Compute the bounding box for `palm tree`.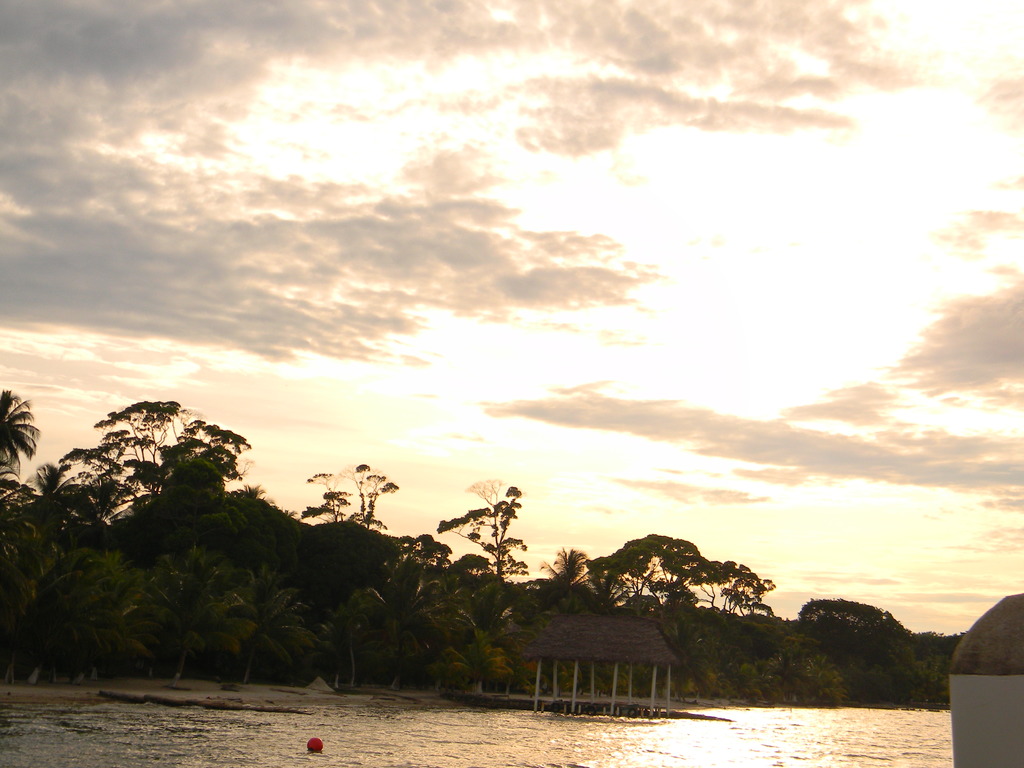
left=310, top=468, right=368, bottom=549.
